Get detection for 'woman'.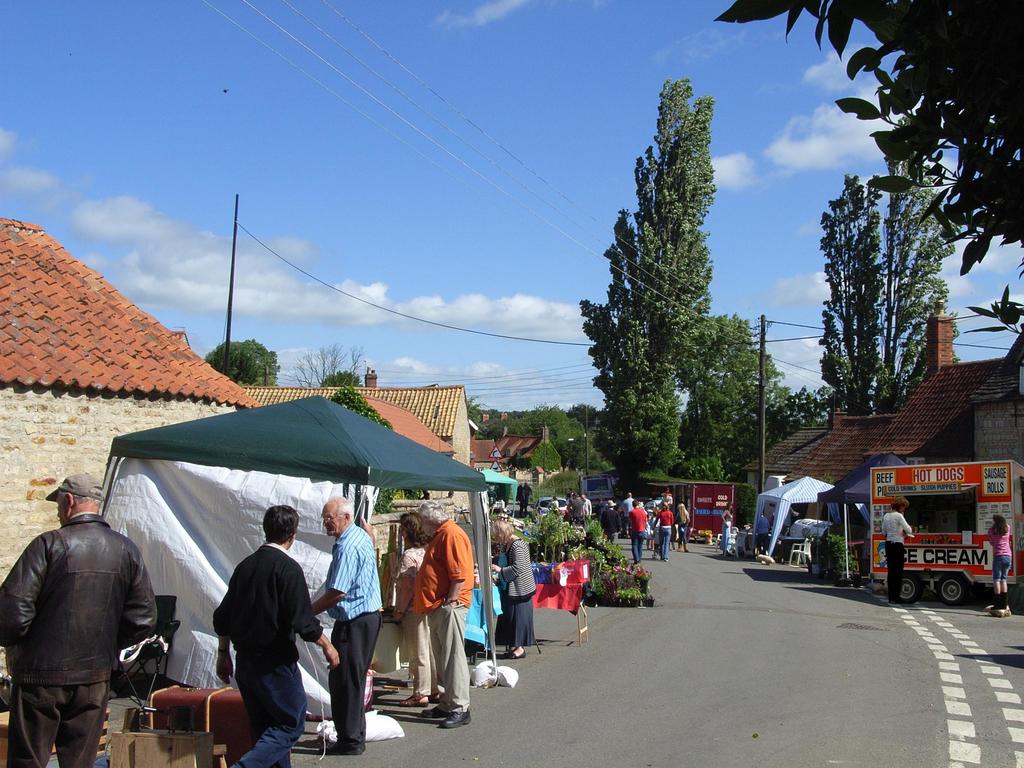
Detection: (676,503,691,554).
